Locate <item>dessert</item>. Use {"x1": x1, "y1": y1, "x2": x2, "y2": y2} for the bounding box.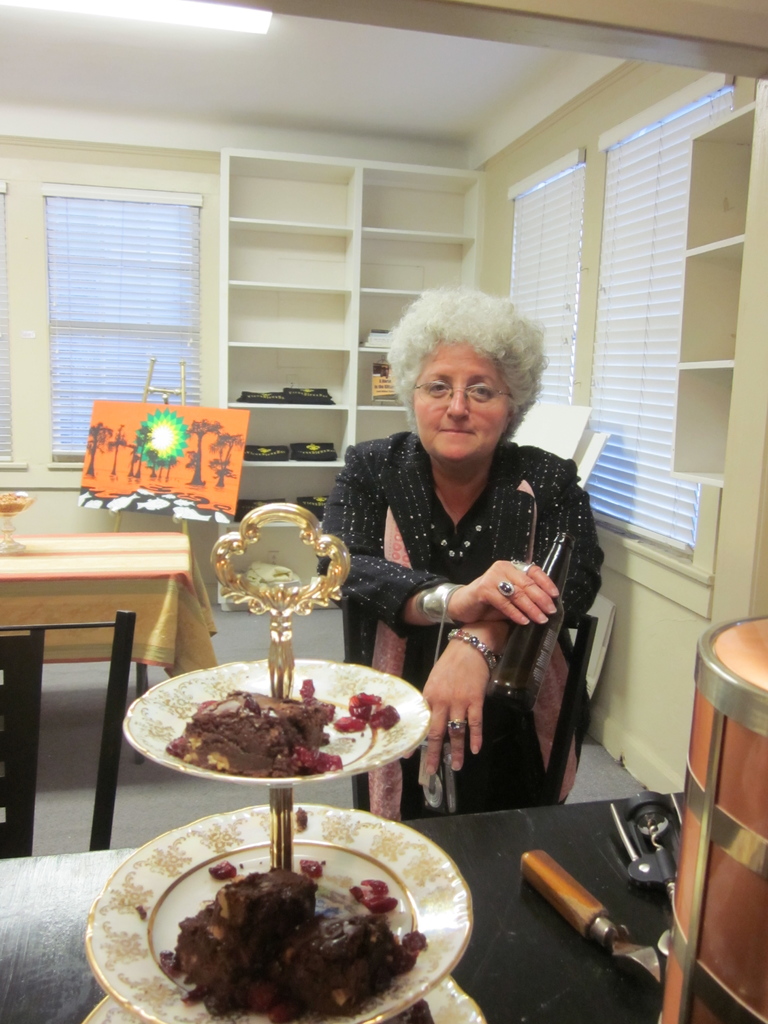
{"x1": 319, "y1": 915, "x2": 428, "y2": 1000}.
